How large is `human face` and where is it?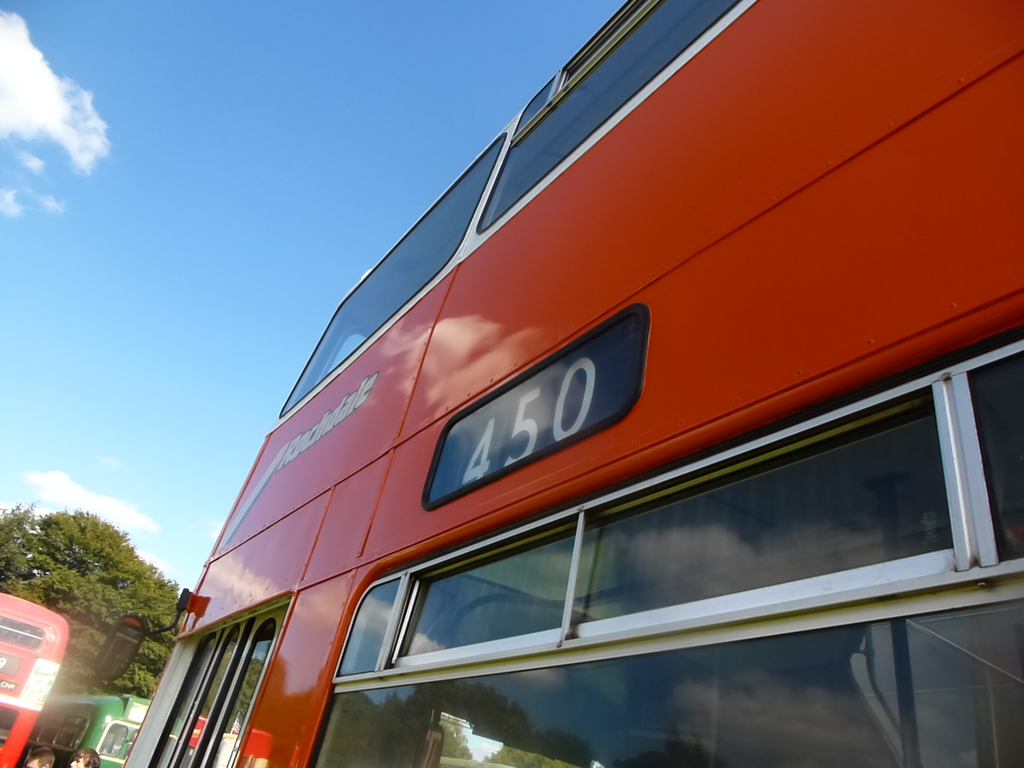
Bounding box: 26:760:42:767.
